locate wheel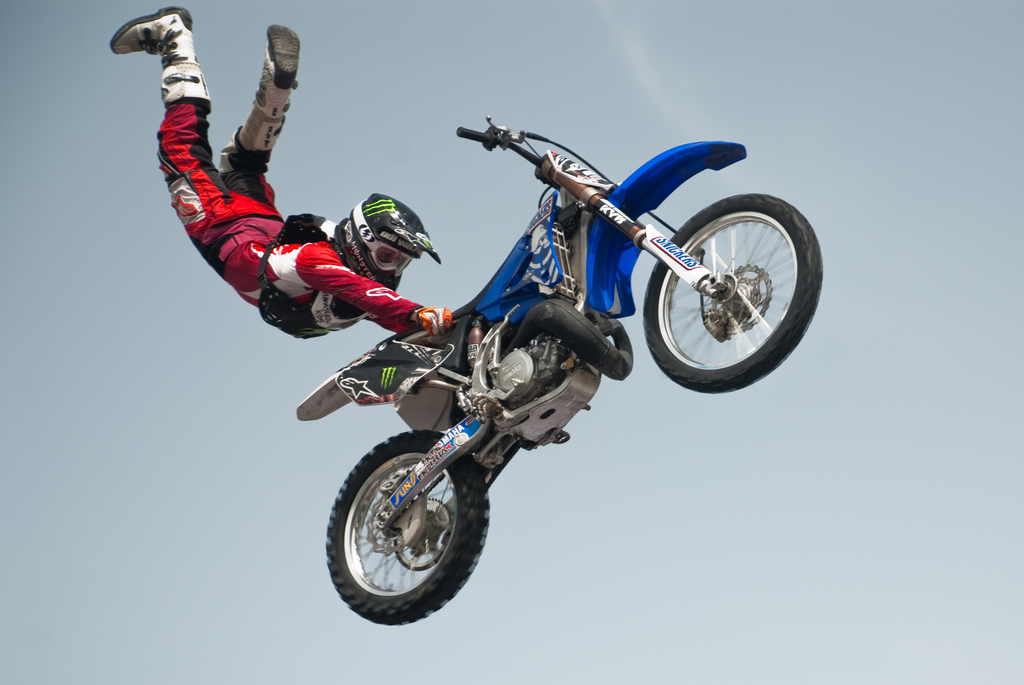
318:433:498:631
